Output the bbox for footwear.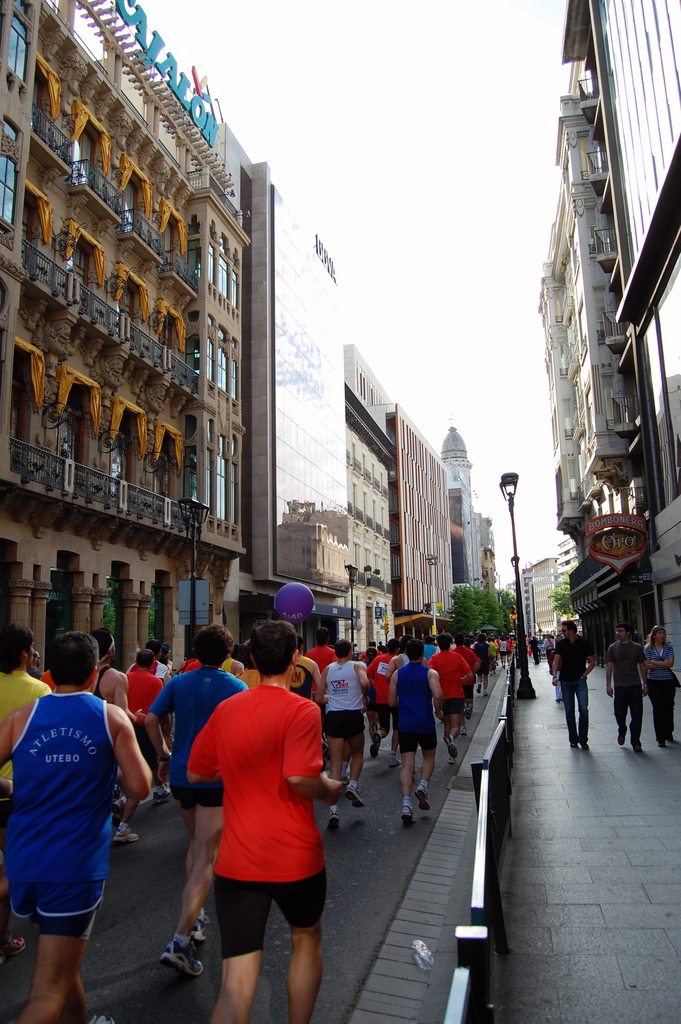
rect(578, 735, 588, 748).
